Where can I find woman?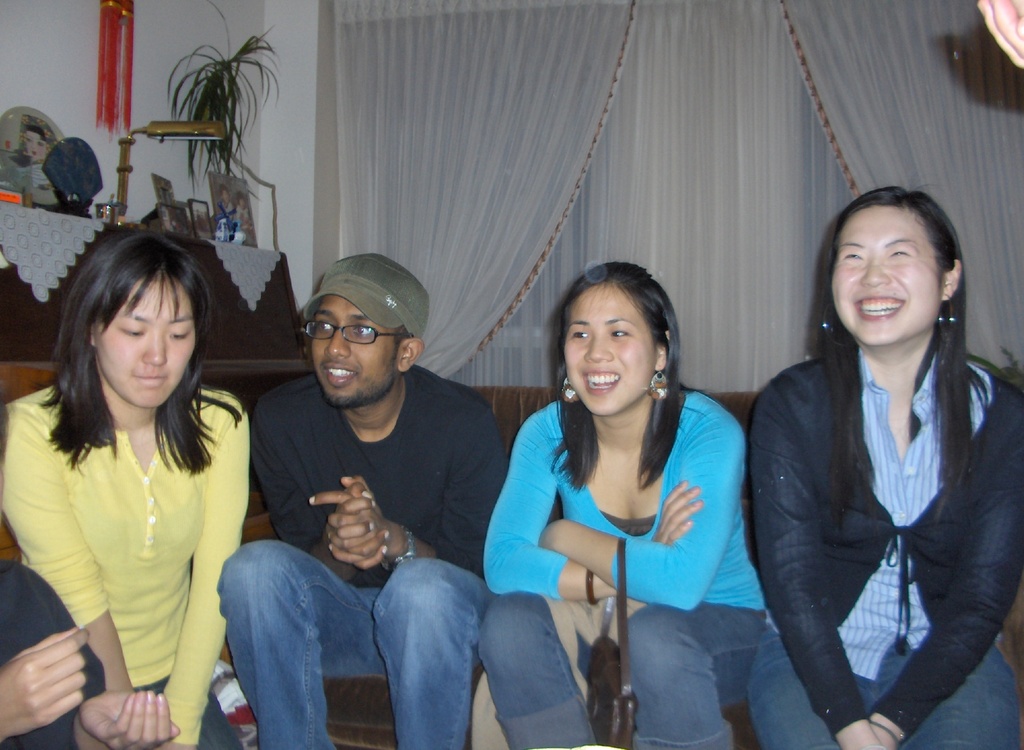
You can find it at bbox=[746, 181, 1023, 749].
